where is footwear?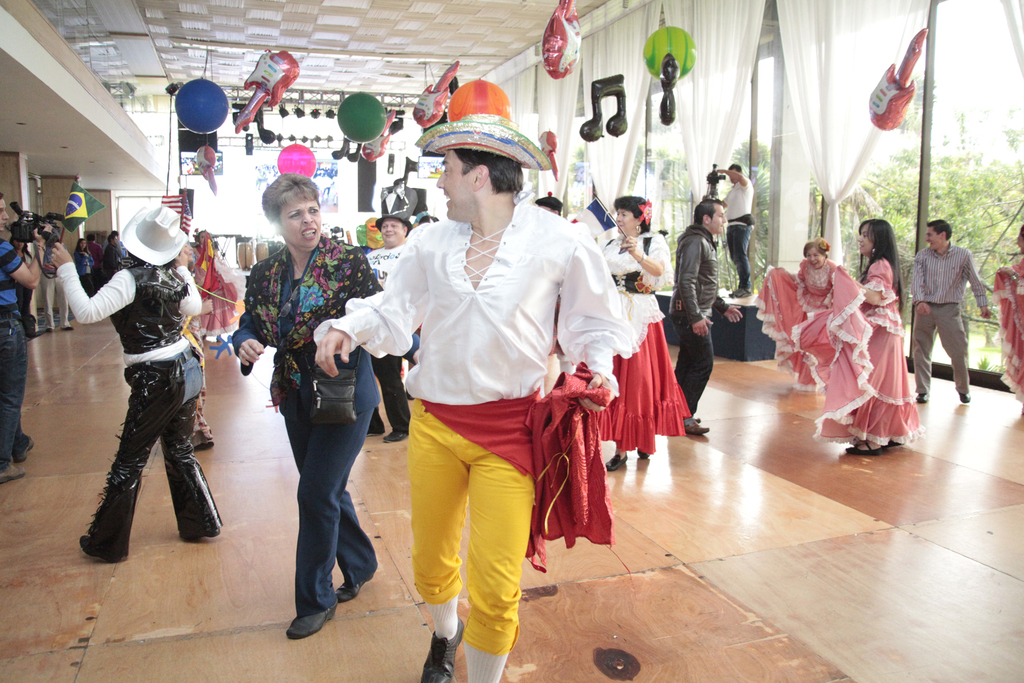
[281, 580, 344, 648].
